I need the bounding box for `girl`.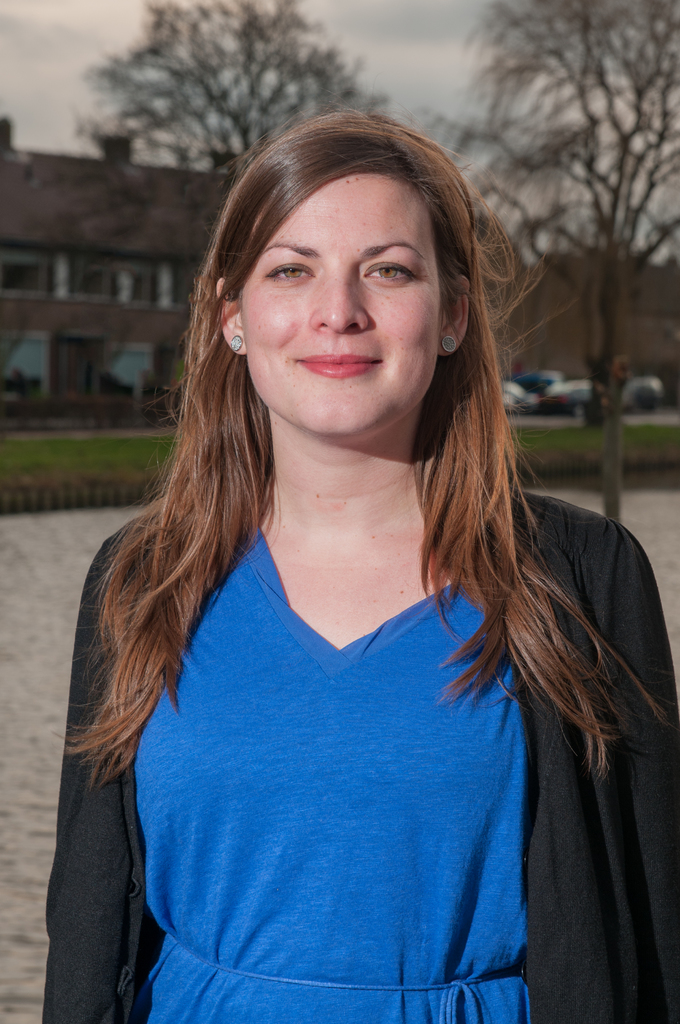
Here it is: {"x1": 38, "y1": 109, "x2": 679, "y2": 1023}.
